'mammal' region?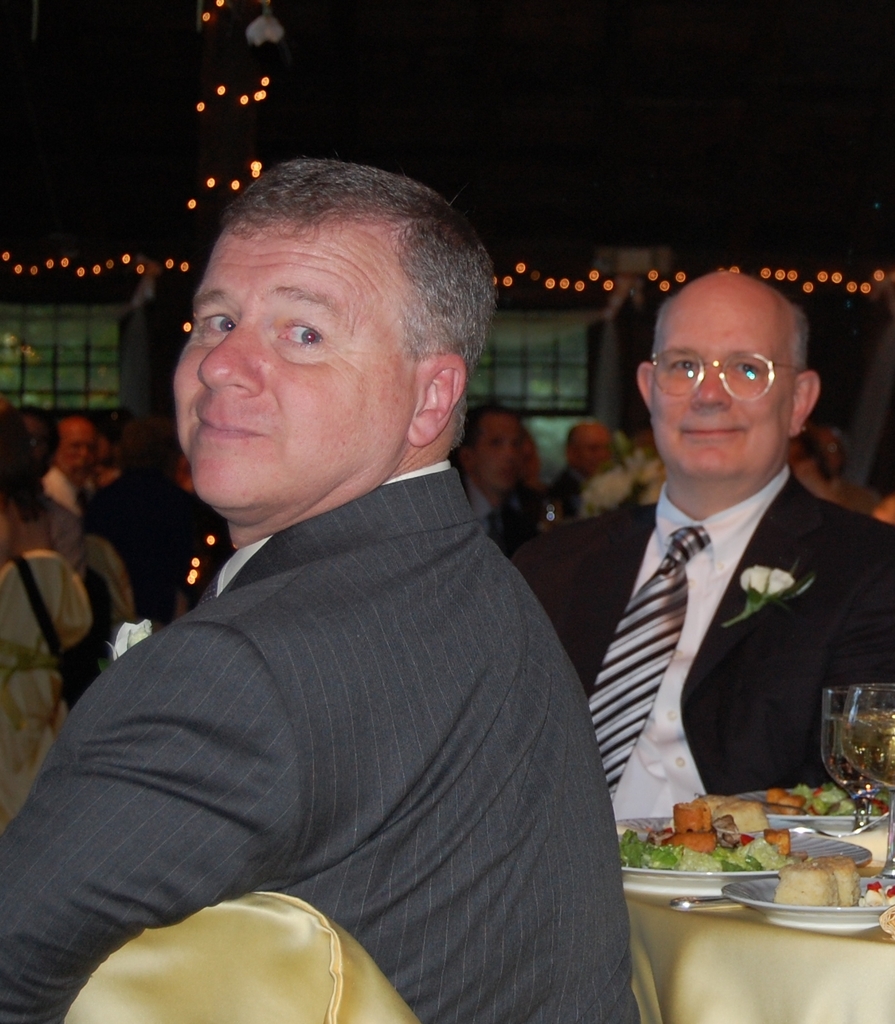
bbox(27, 412, 106, 512)
